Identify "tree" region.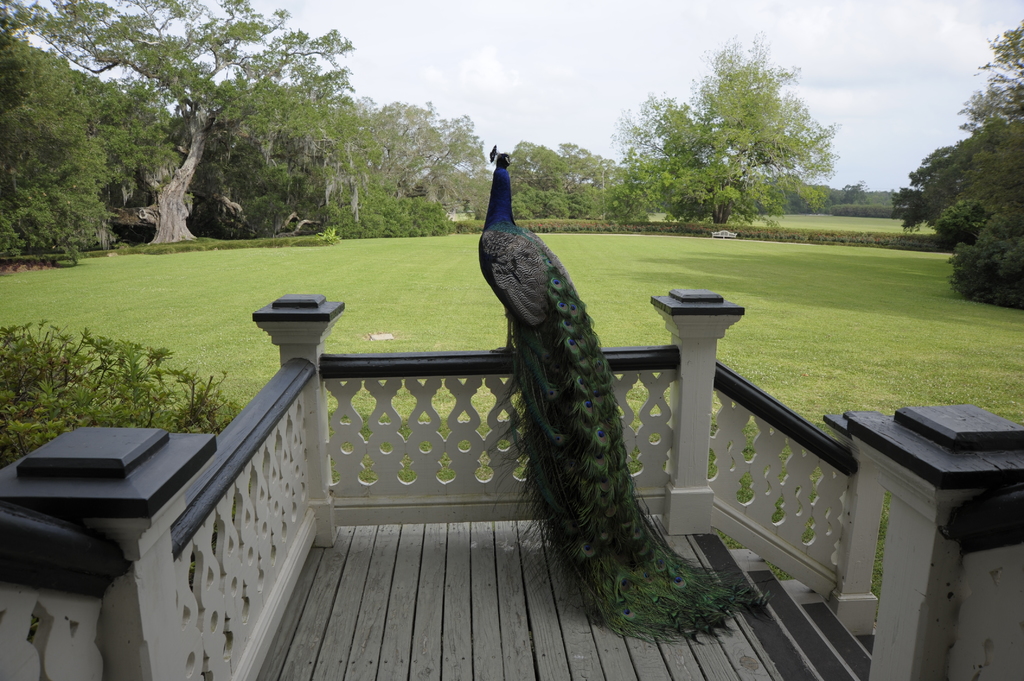
Region: BBox(503, 136, 571, 184).
